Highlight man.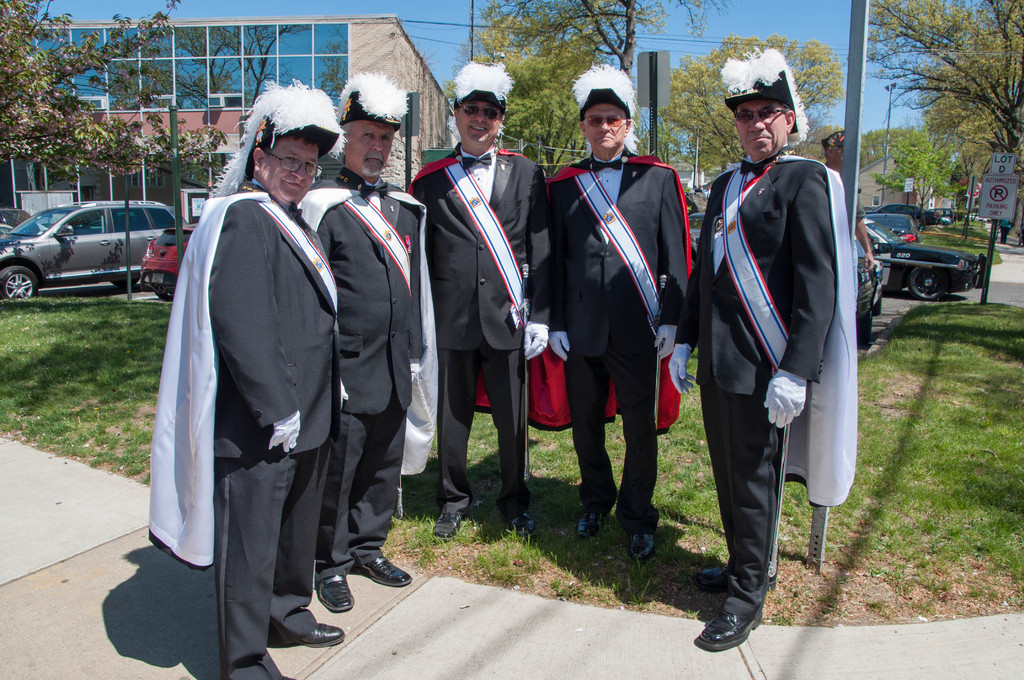
Highlighted region: region(689, 54, 842, 653).
